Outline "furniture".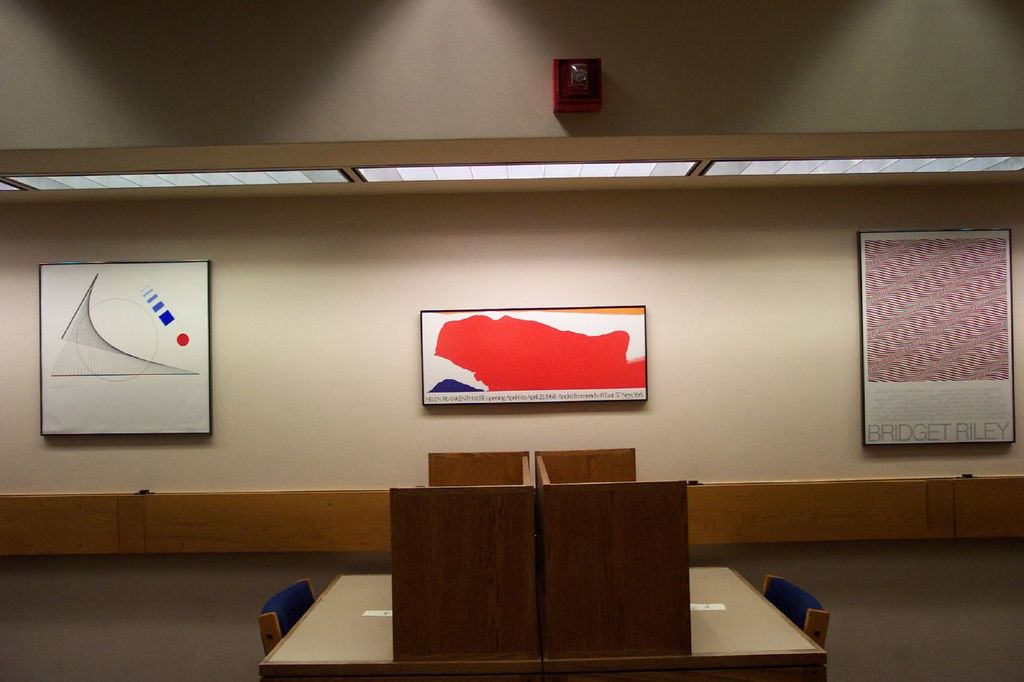
Outline: BBox(0, 477, 1023, 556).
